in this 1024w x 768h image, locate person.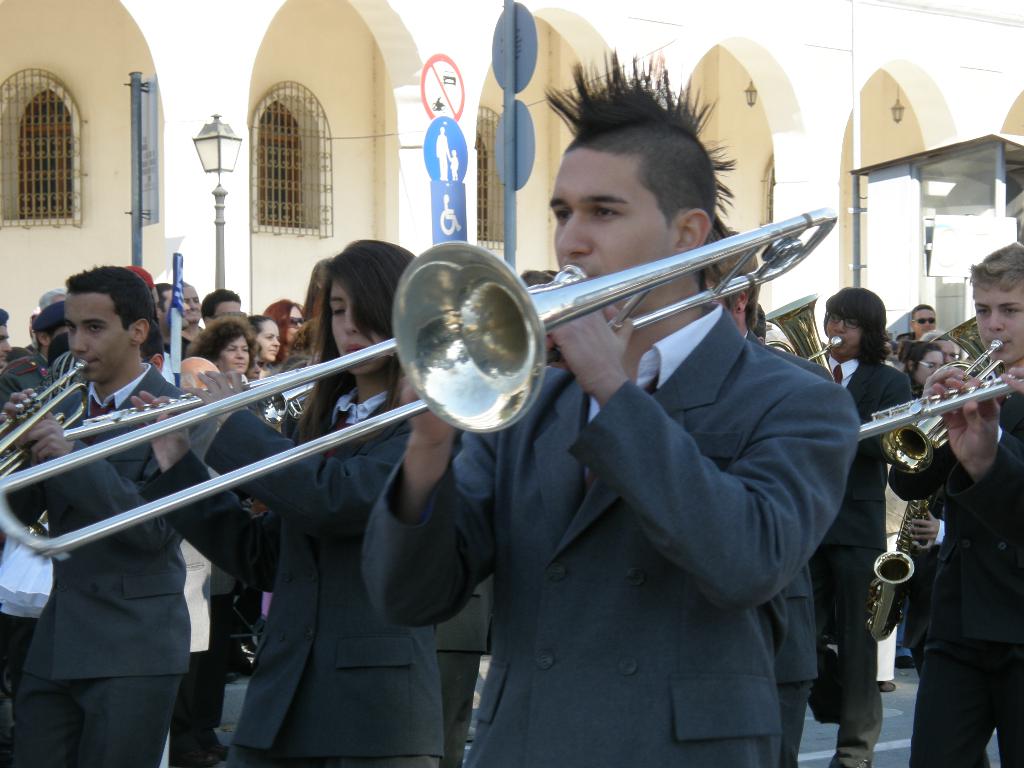
Bounding box: 359, 44, 862, 767.
